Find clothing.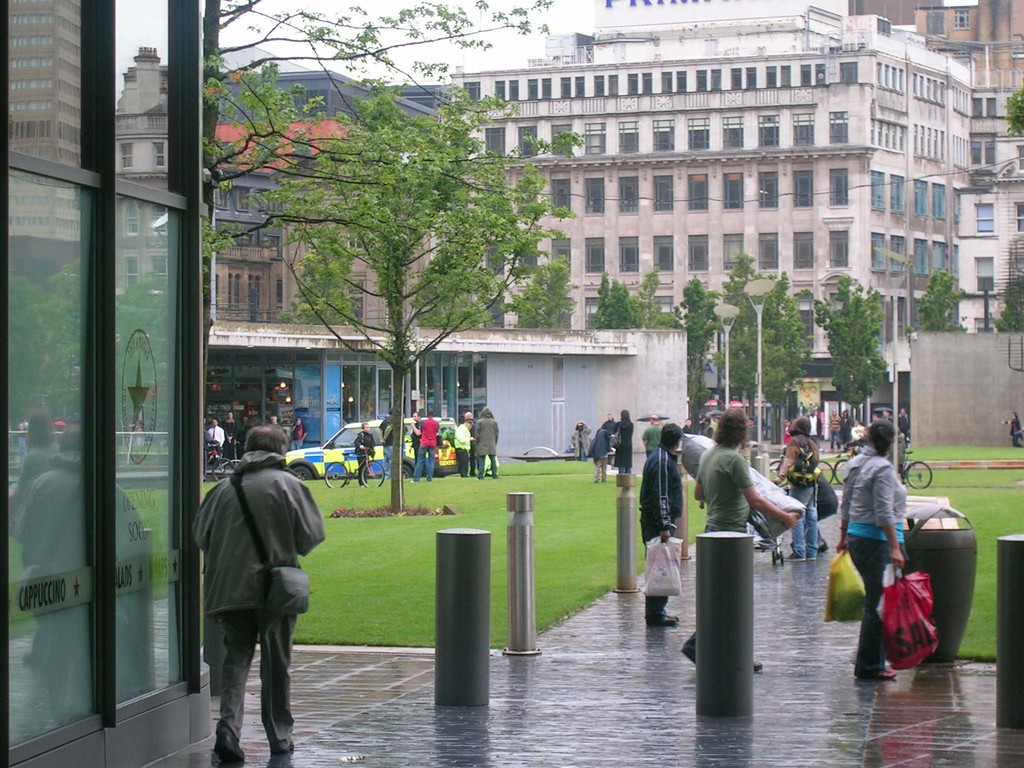
476, 413, 497, 463.
